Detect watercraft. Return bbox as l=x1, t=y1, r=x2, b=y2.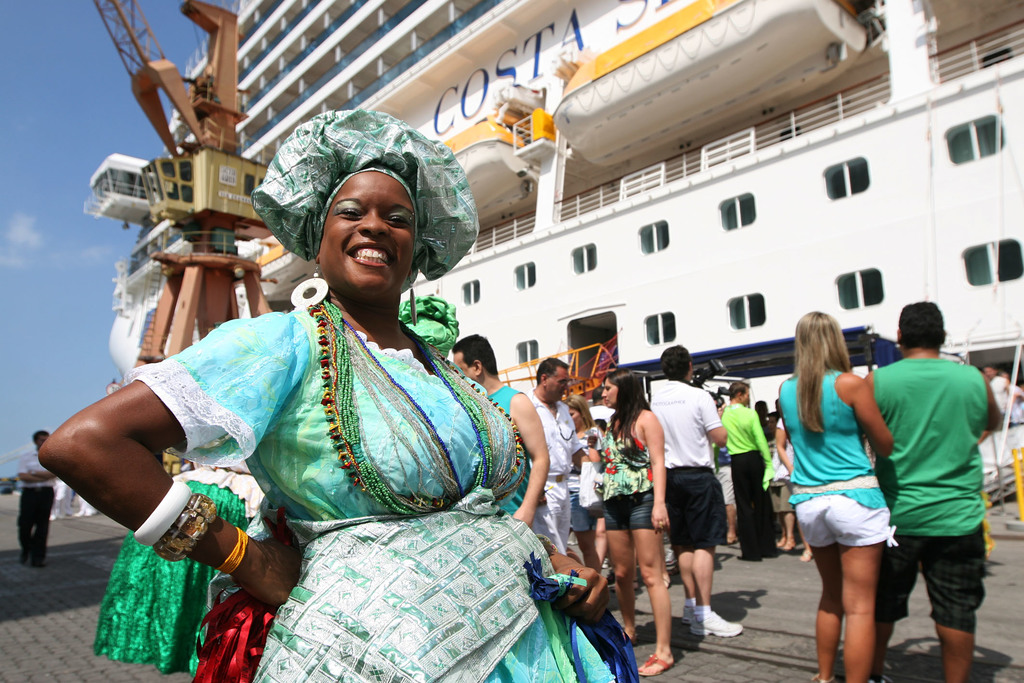
l=78, t=0, r=1023, b=523.
